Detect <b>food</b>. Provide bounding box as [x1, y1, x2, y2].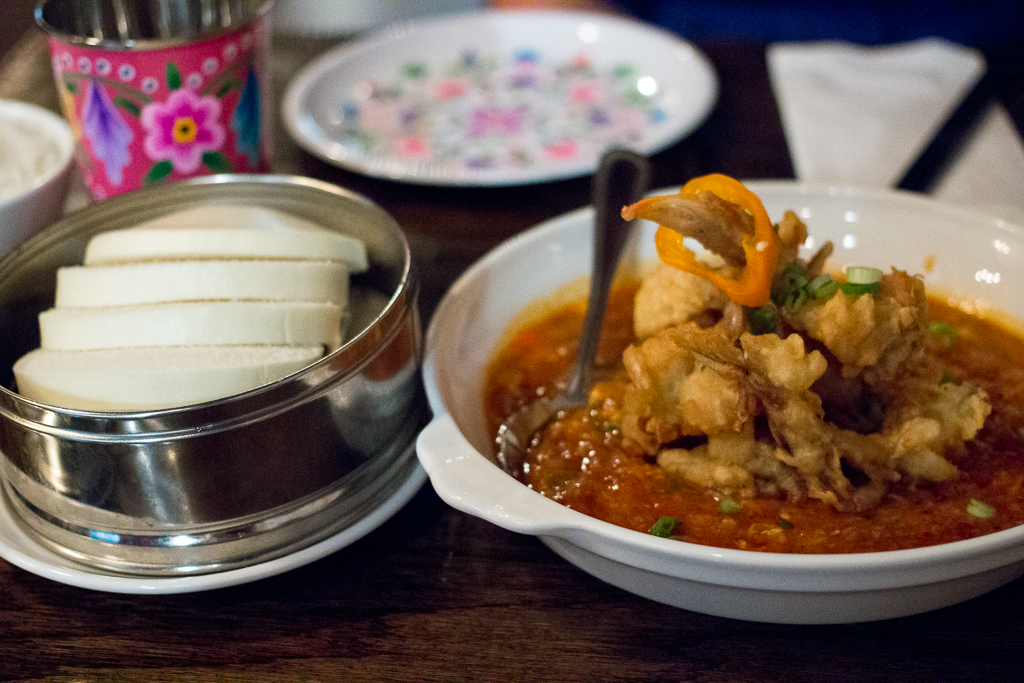
[488, 174, 1011, 598].
